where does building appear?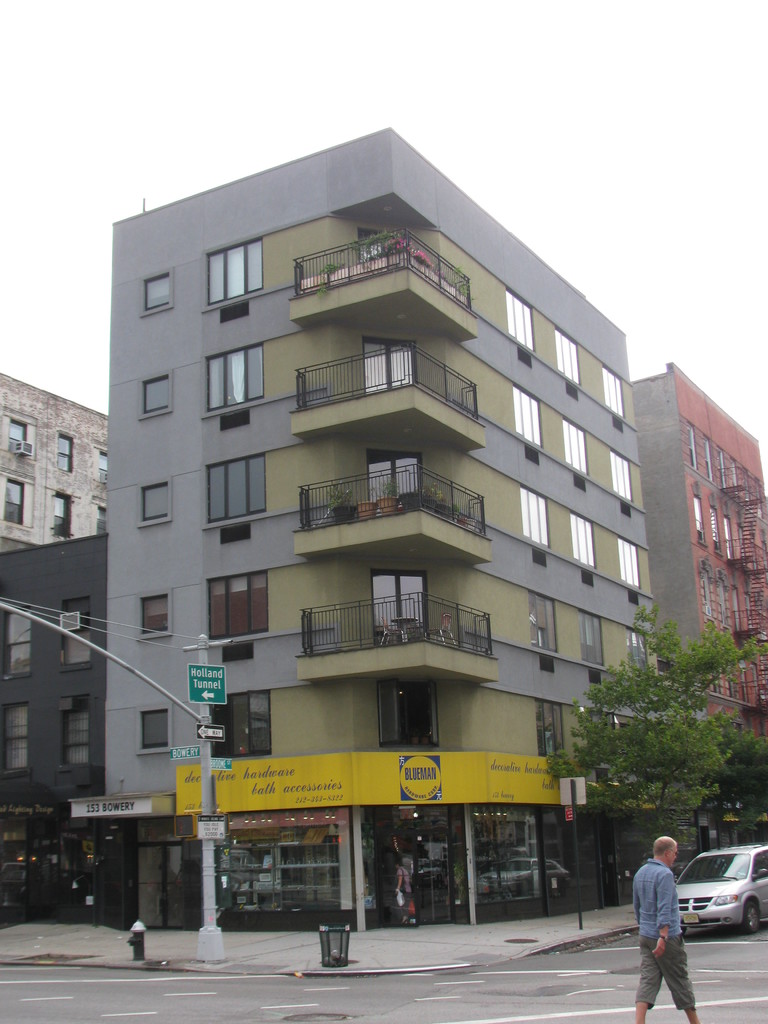
Appears at x1=0, y1=536, x2=122, y2=927.
